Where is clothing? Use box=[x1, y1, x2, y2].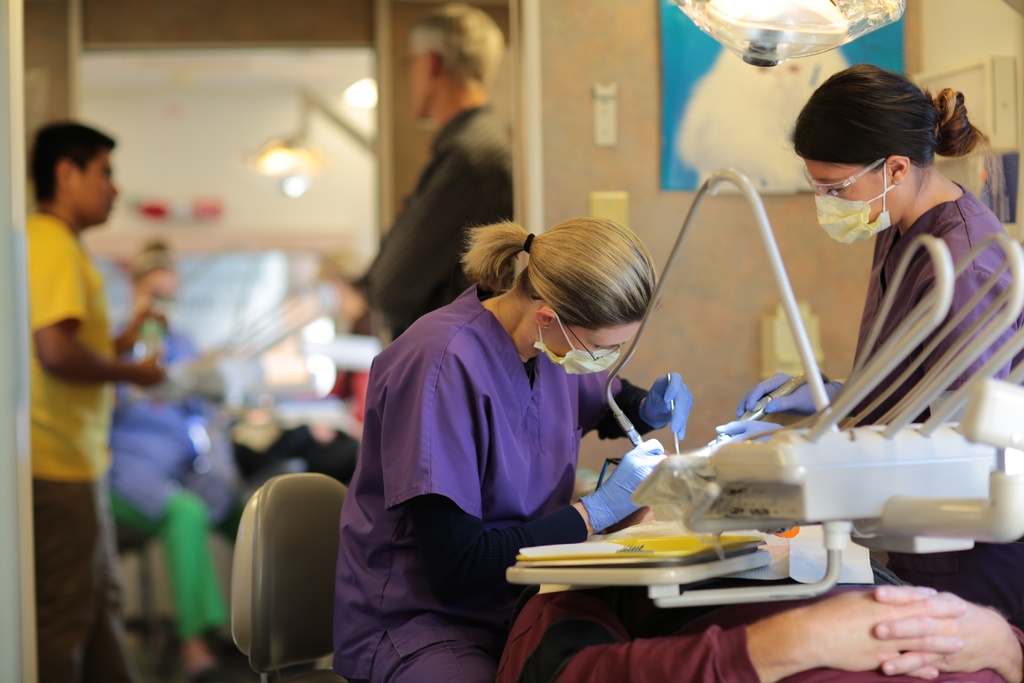
box=[858, 192, 1023, 391].
